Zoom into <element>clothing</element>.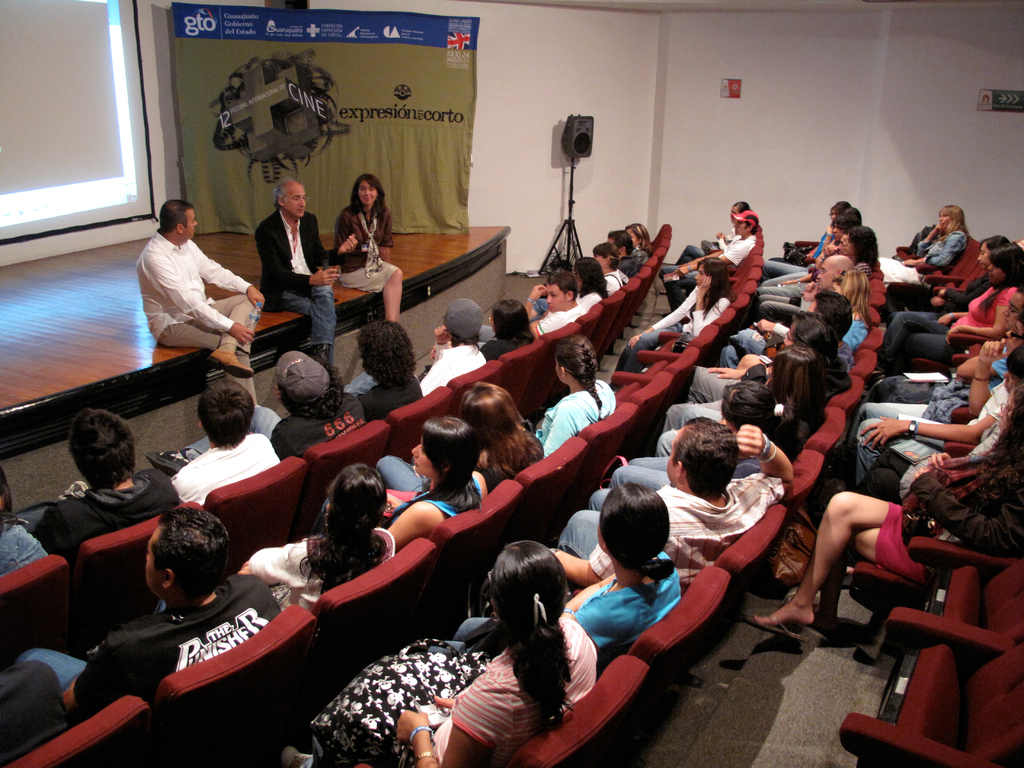
Zoom target: BBox(312, 628, 634, 766).
